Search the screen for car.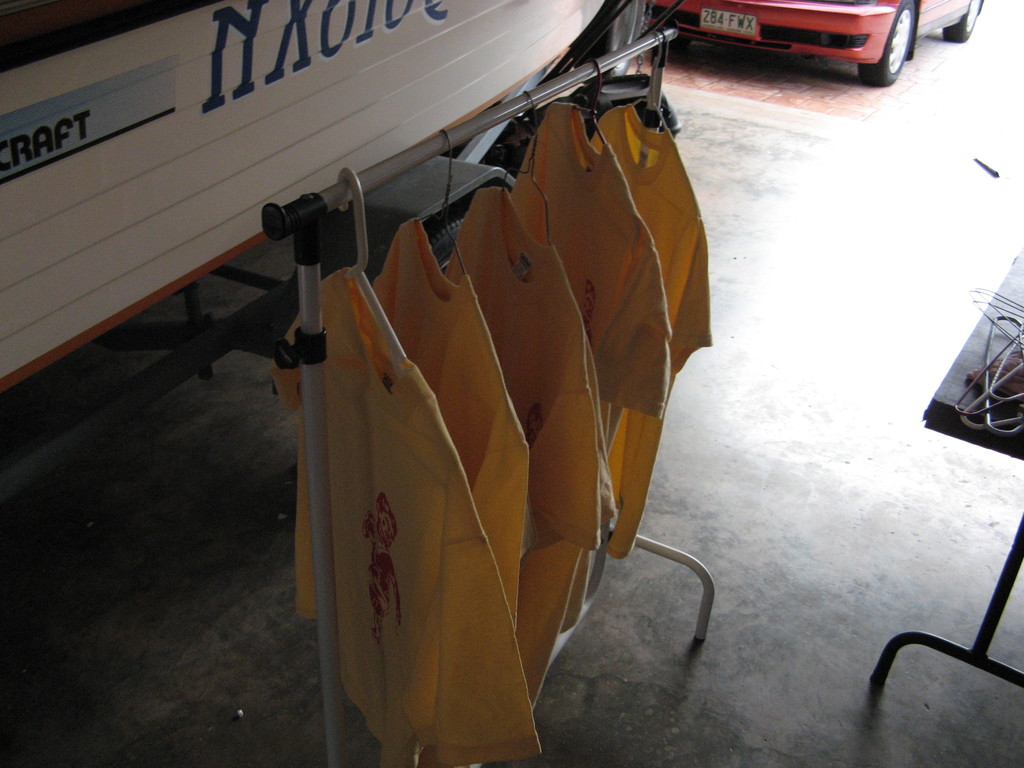
Found at <box>645,0,986,87</box>.
